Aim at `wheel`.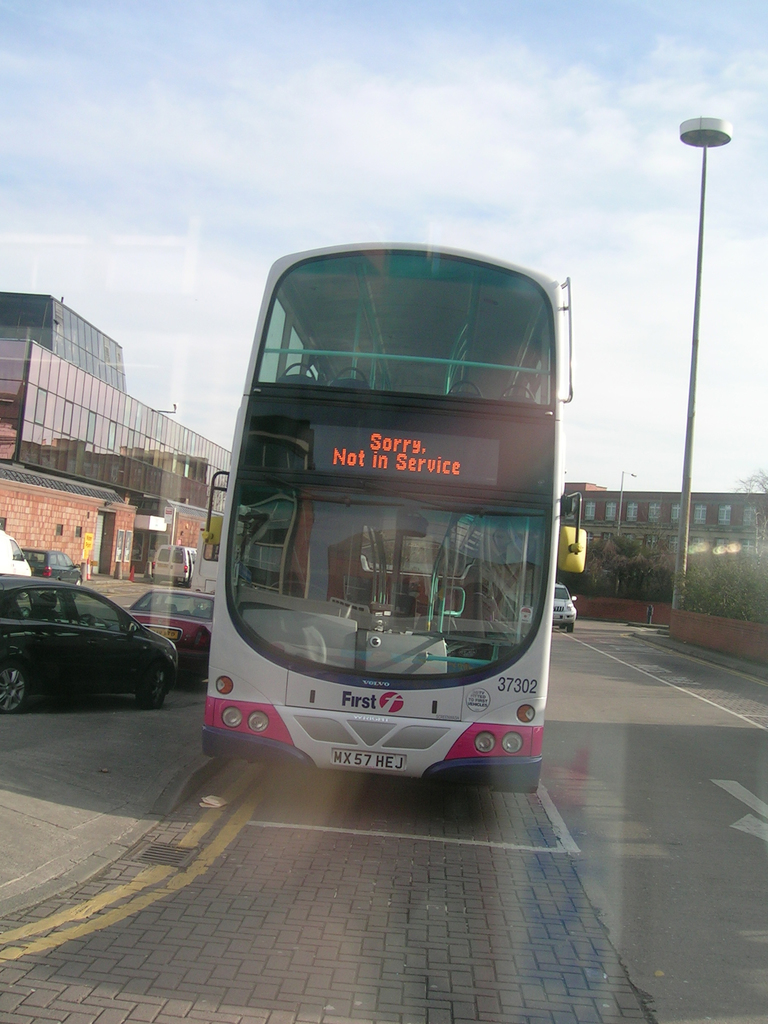
Aimed at crop(136, 668, 172, 712).
